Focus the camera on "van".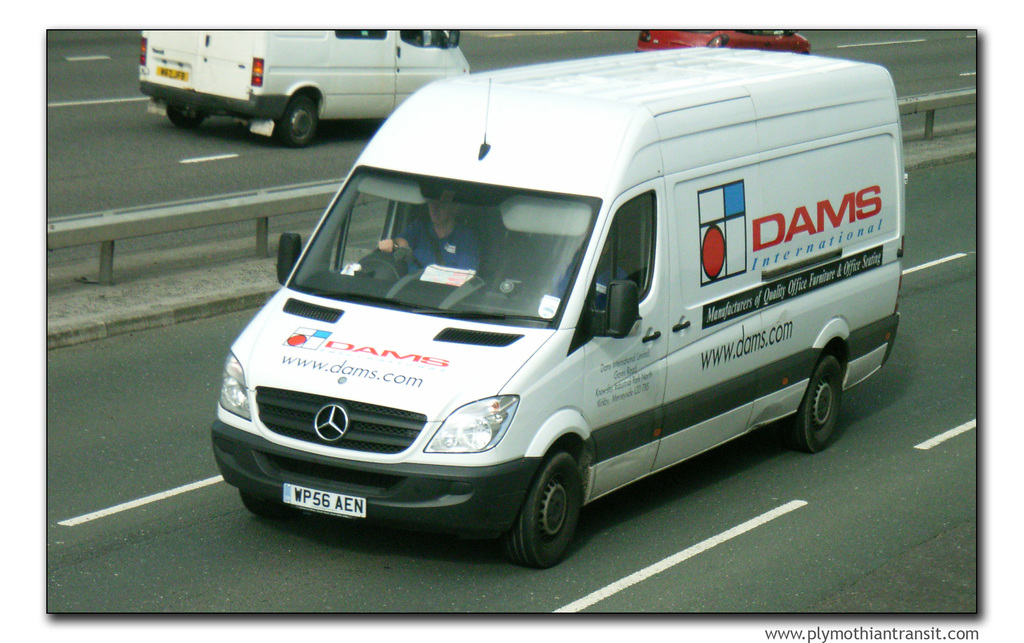
Focus region: pyautogui.locateOnScreen(205, 44, 903, 569).
